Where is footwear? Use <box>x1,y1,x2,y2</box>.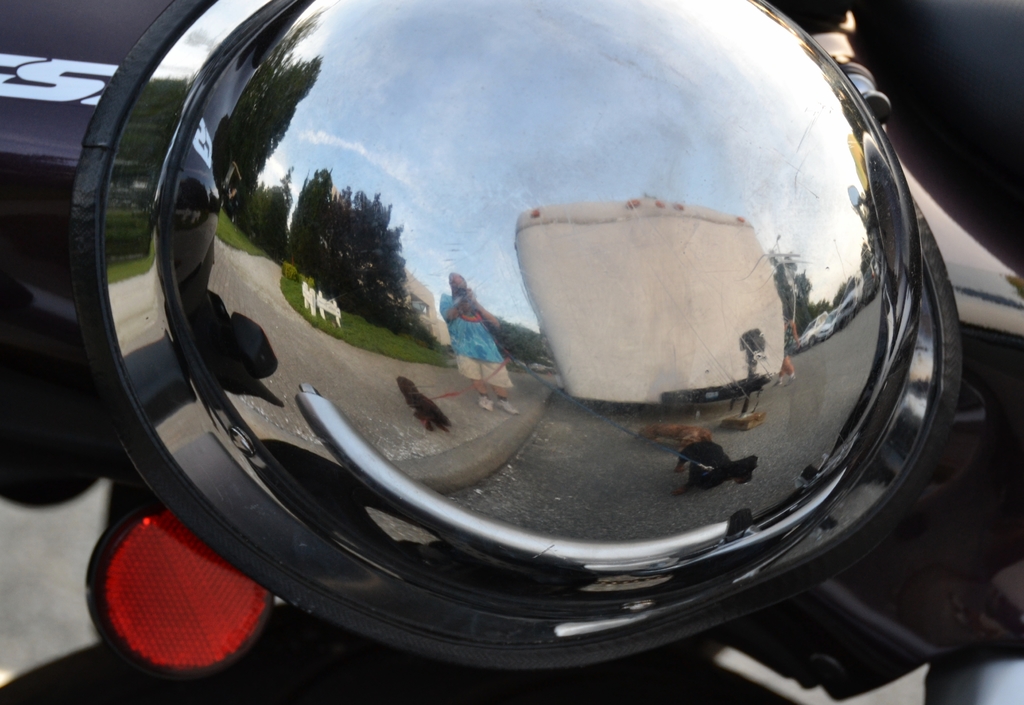
<box>776,380,785,386</box>.
